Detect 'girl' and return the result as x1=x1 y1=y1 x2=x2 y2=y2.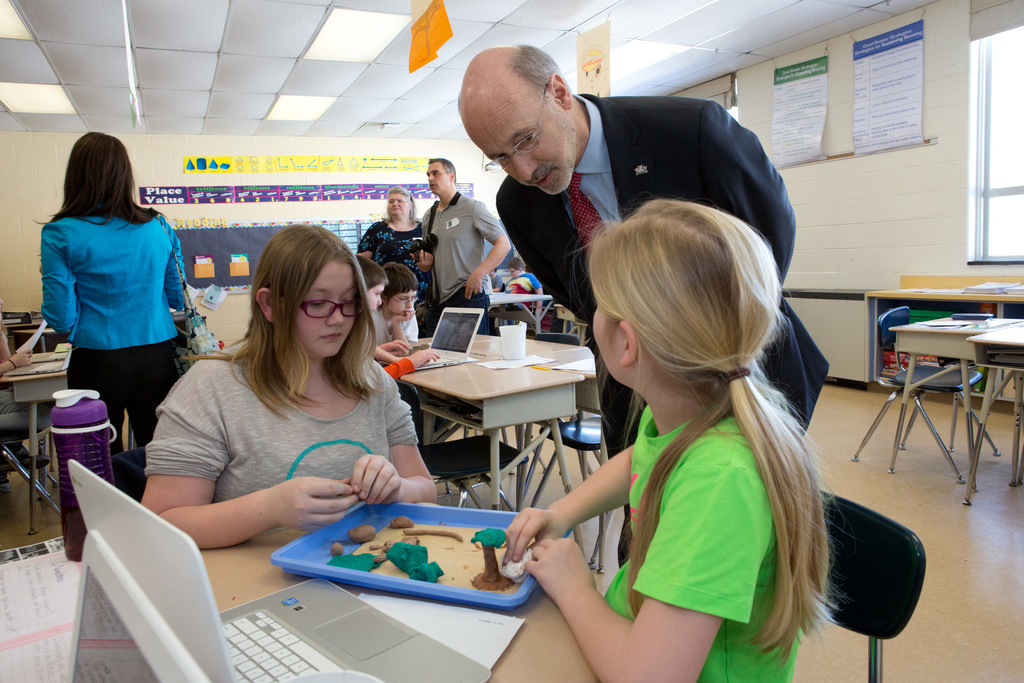
x1=136 y1=226 x2=431 y2=513.
